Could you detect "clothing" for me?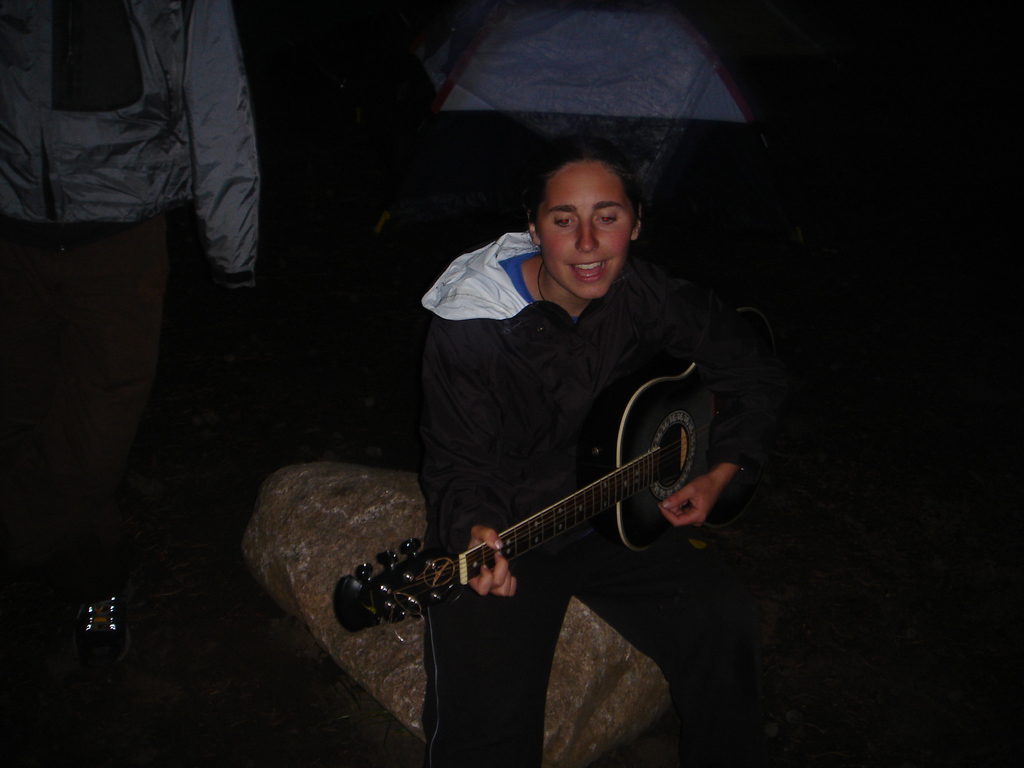
Detection result: <region>0, 2, 265, 626</region>.
